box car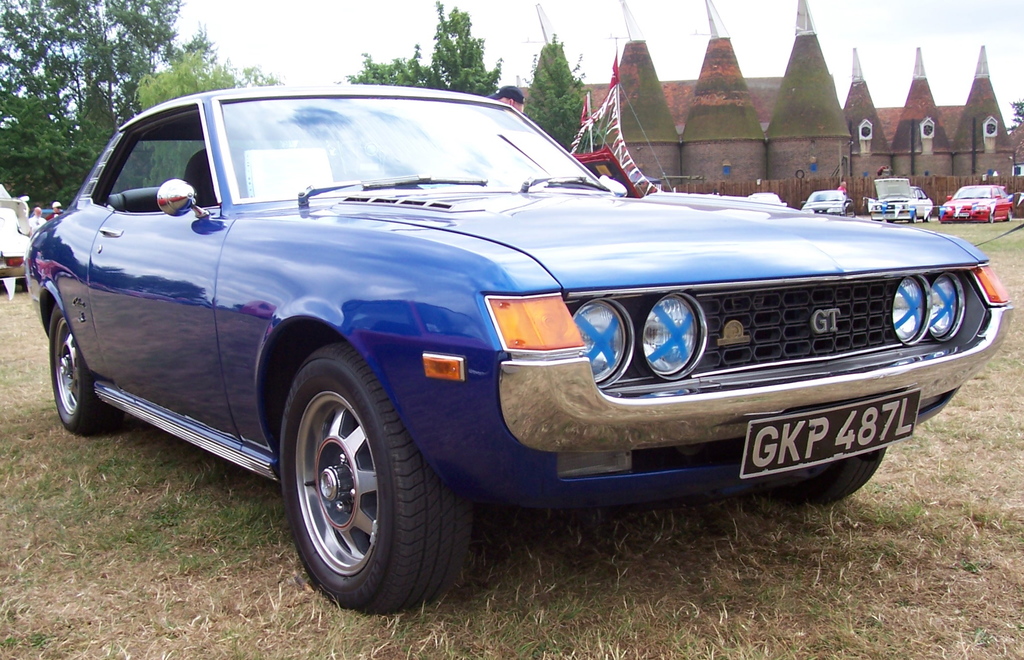
select_region(20, 76, 1012, 613)
